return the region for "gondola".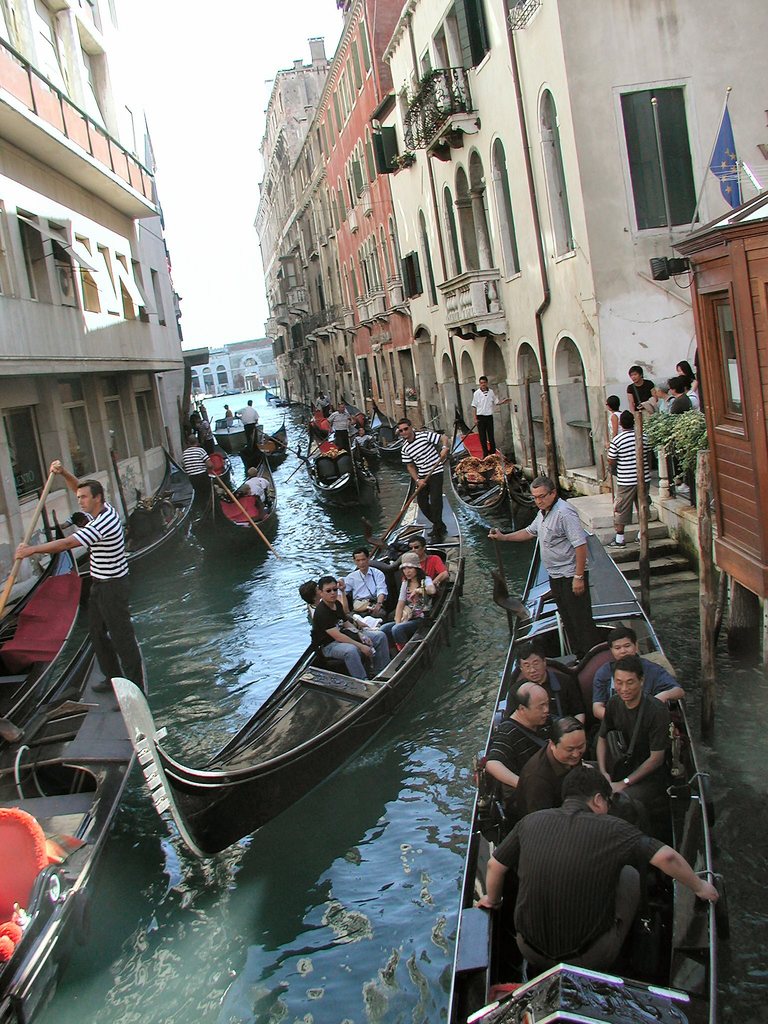
crop(445, 406, 536, 533).
